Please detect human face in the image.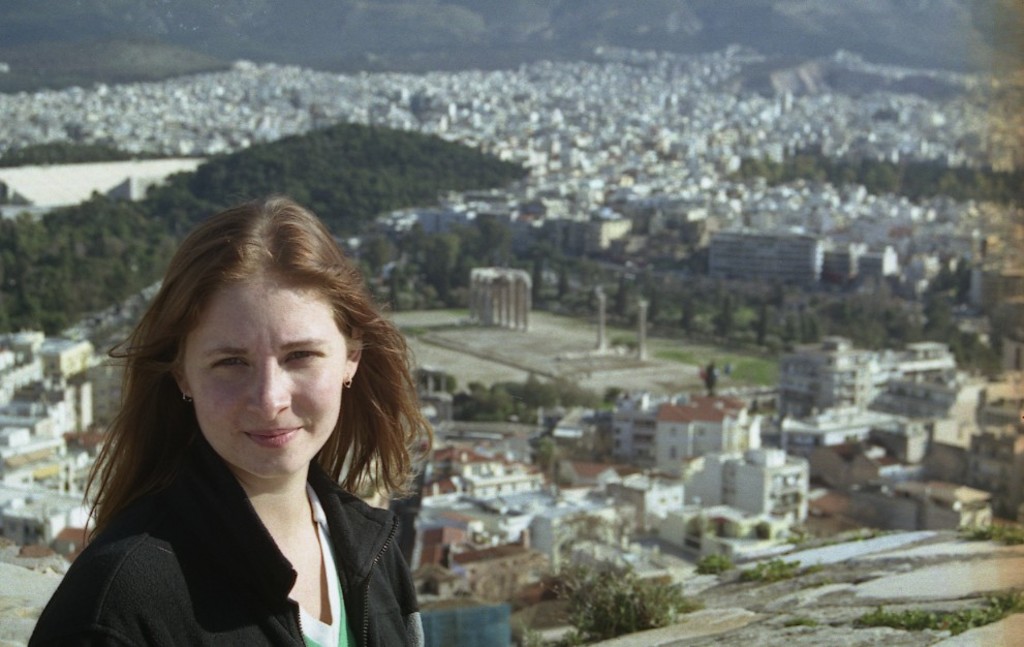
(x1=184, y1=282, x2=346, y2=476).
